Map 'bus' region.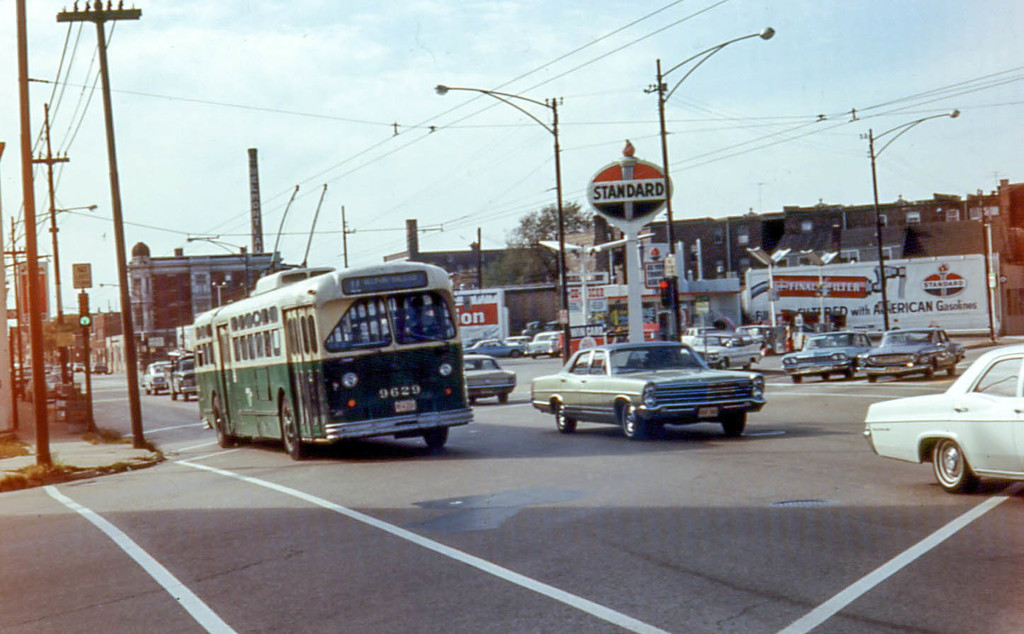
Mapped to <bbox>199, 258, 470, 461</bbox>.
